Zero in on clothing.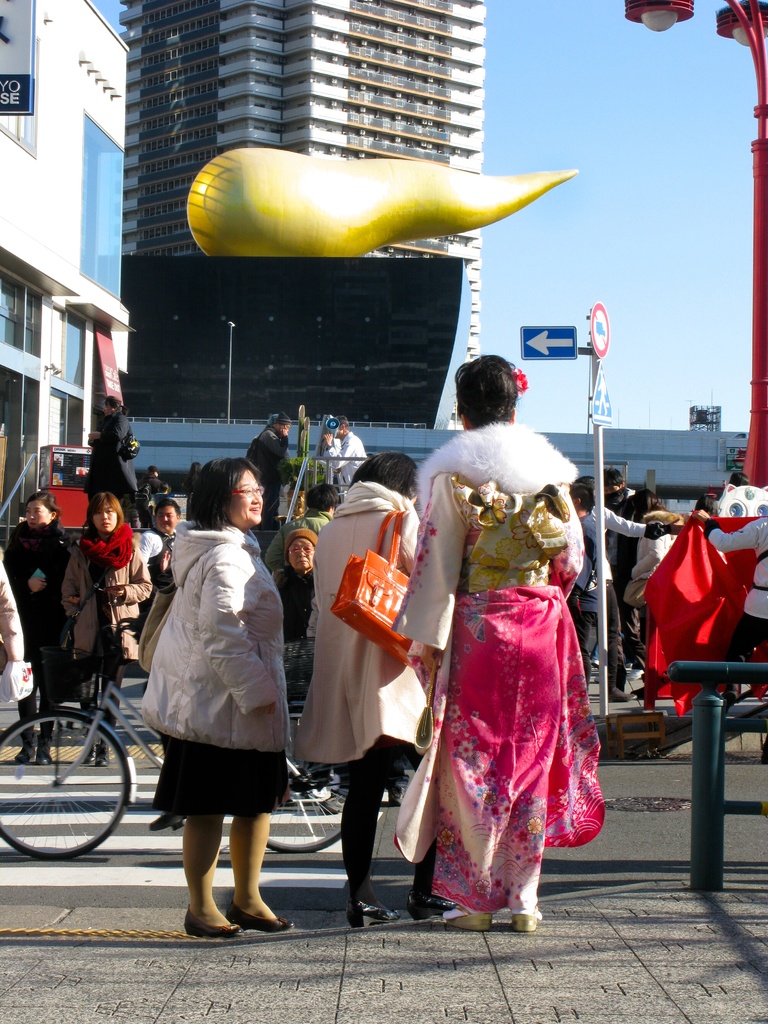
Zeroed in: pyautogui.locateOnScreen(145, 481, 172, 508).
